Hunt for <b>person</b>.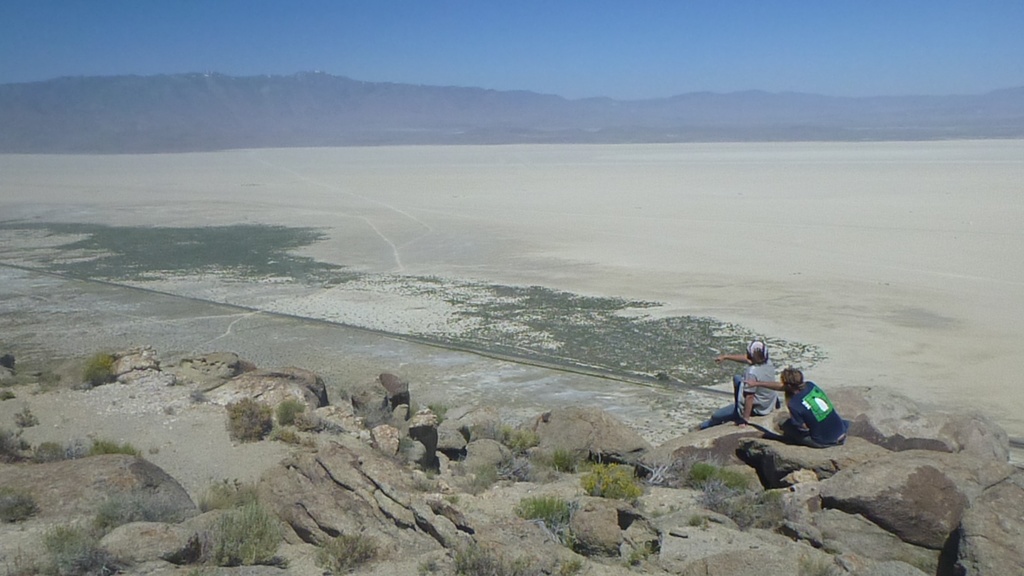
Hunted down at bbox=[749, 362, 828, 448].
